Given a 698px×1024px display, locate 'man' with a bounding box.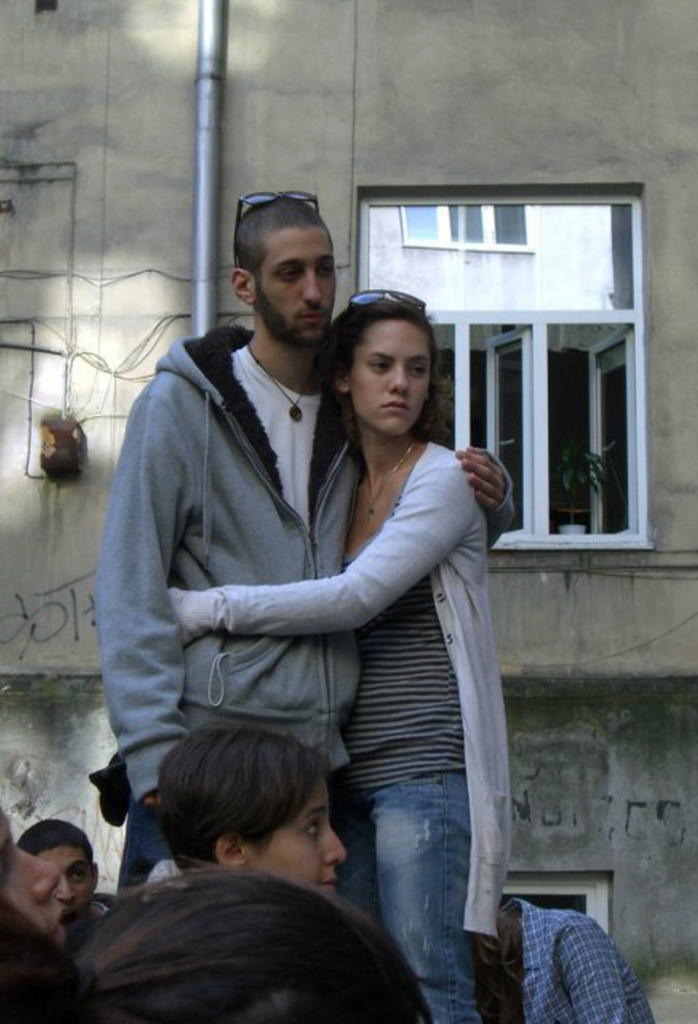
Located: bbox=(503, 899, 647, 1023).
